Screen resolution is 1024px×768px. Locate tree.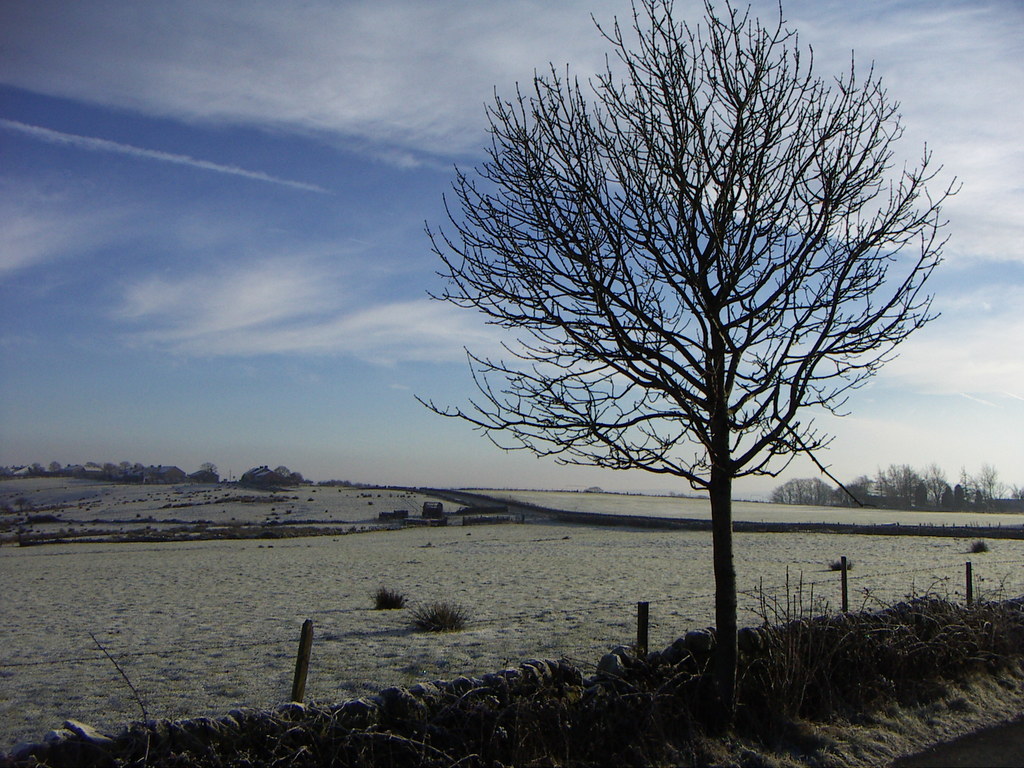
[x1=426, y1=4, x2=933, y2=643].
